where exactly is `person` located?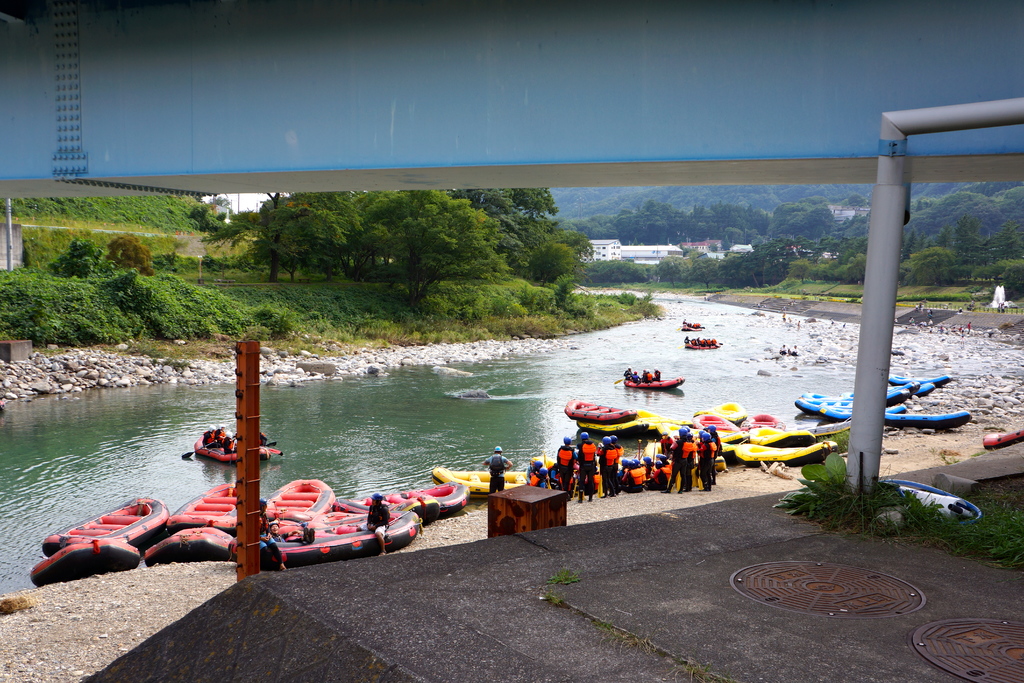
Its bounding box is locate(481, 445, 514, 496).
